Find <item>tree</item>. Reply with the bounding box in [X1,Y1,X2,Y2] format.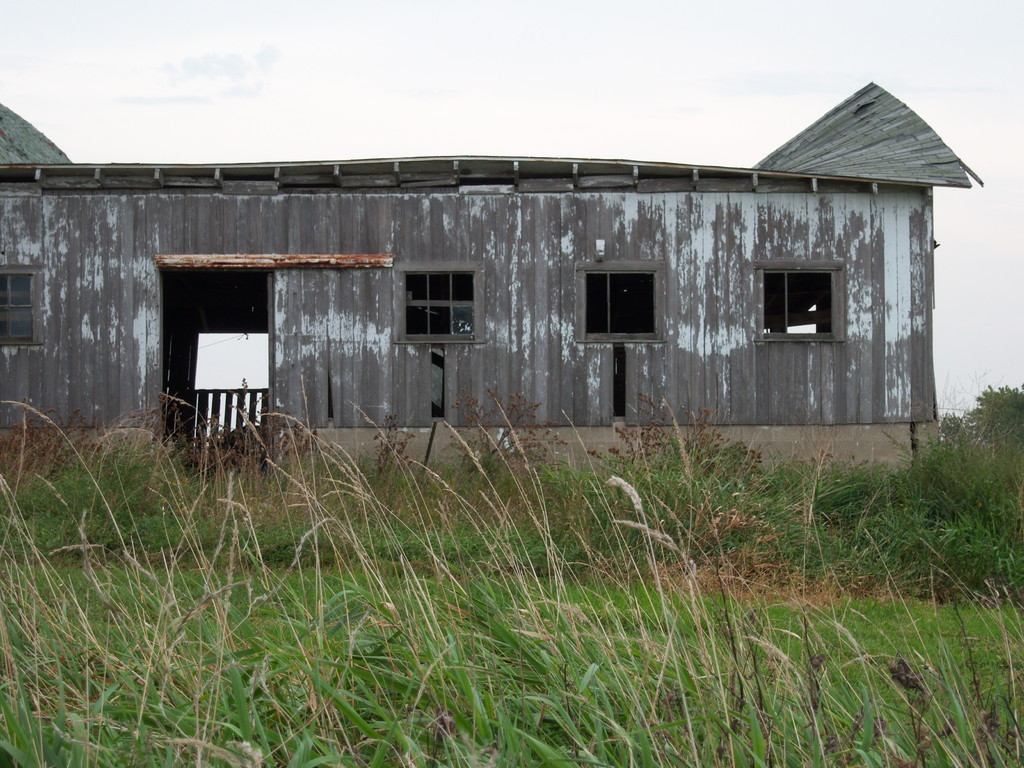
[931,410,966,445].
